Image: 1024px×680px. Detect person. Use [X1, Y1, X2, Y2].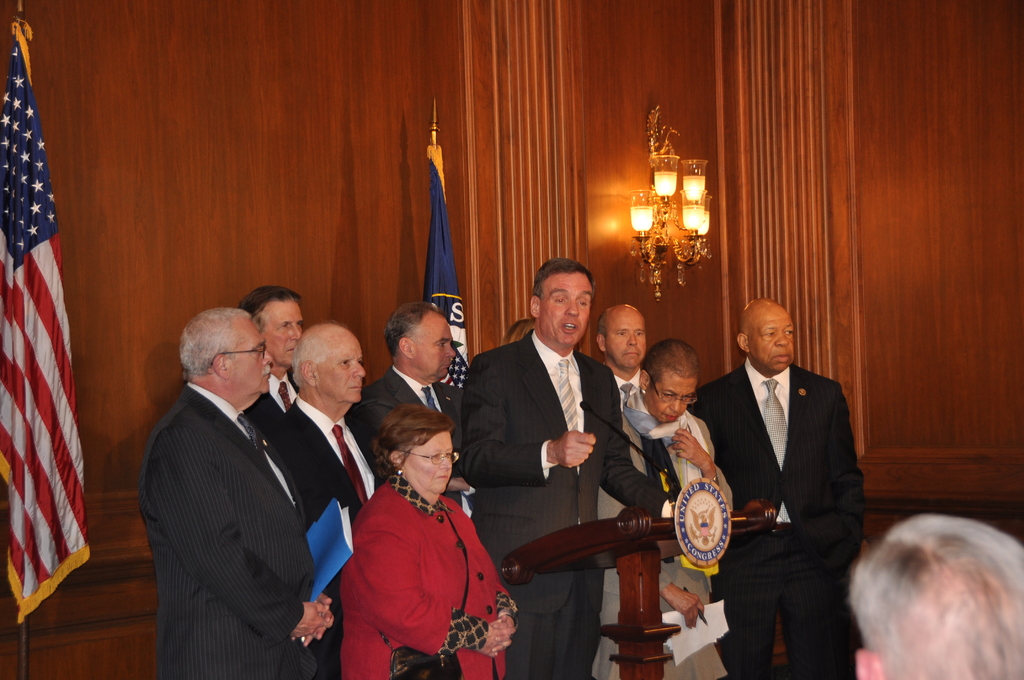
[356, 302, 465, 502].
